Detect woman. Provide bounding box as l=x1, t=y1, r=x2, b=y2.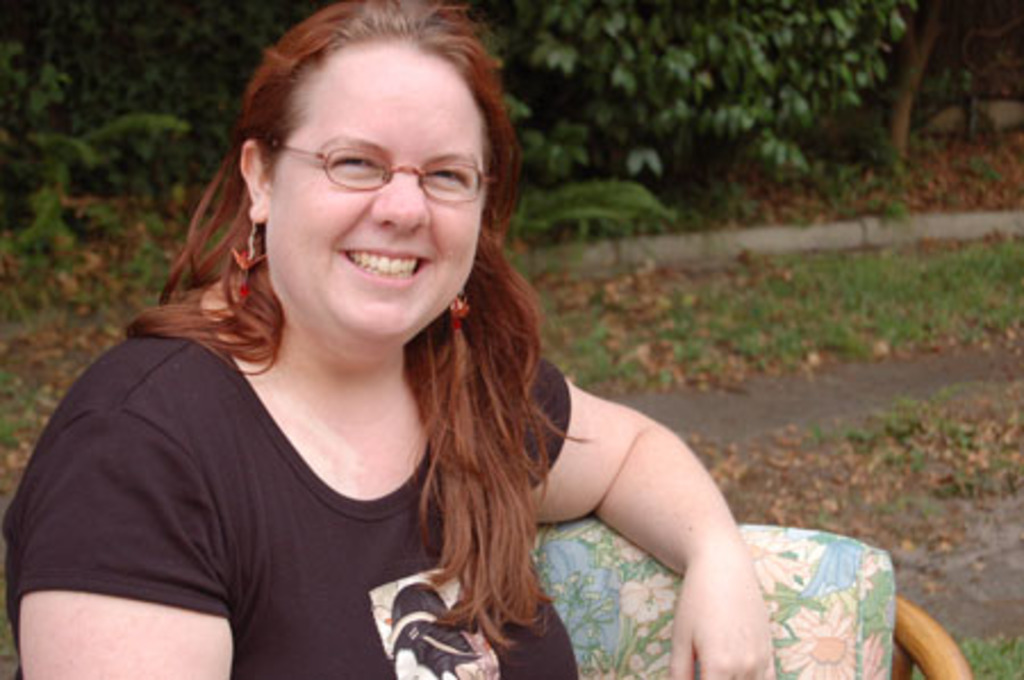
l=14, t=11, r=717, b=679.
